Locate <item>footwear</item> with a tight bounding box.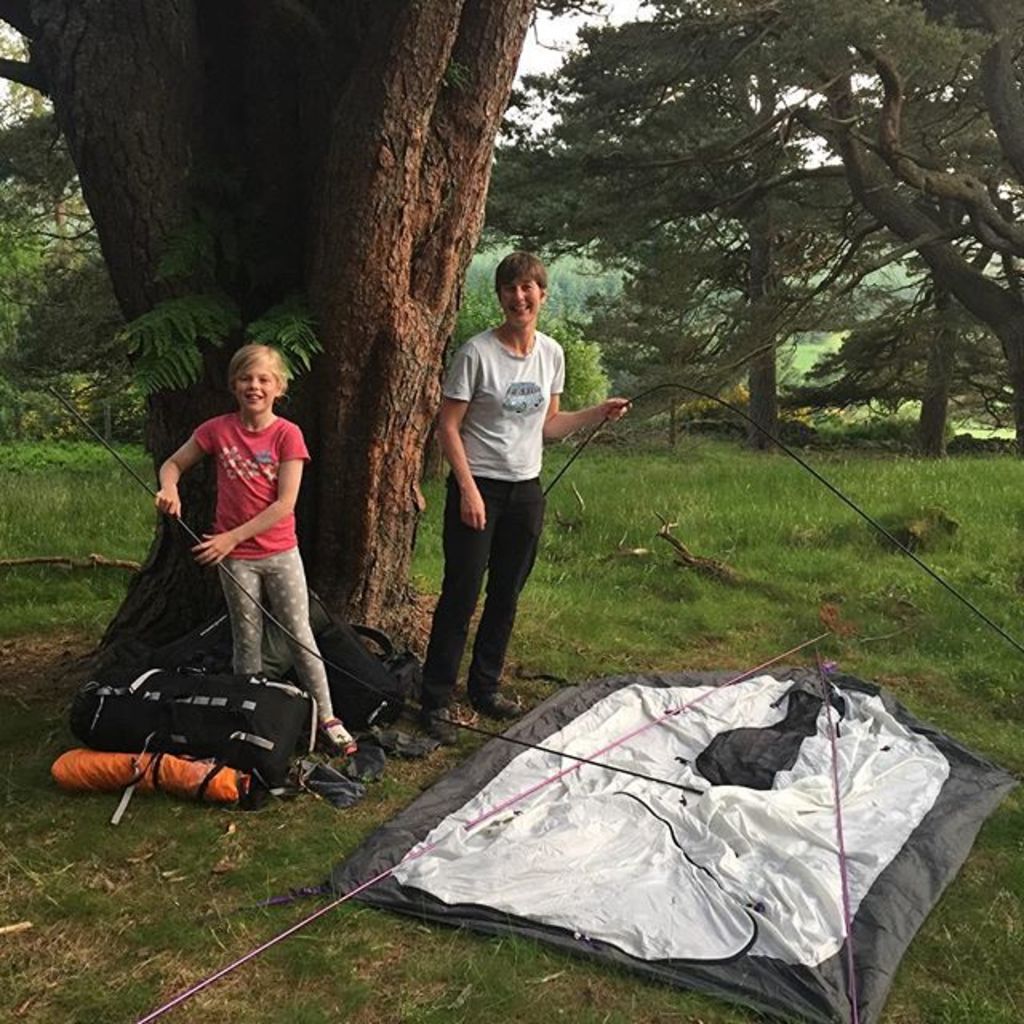
[322,717,354,754].
